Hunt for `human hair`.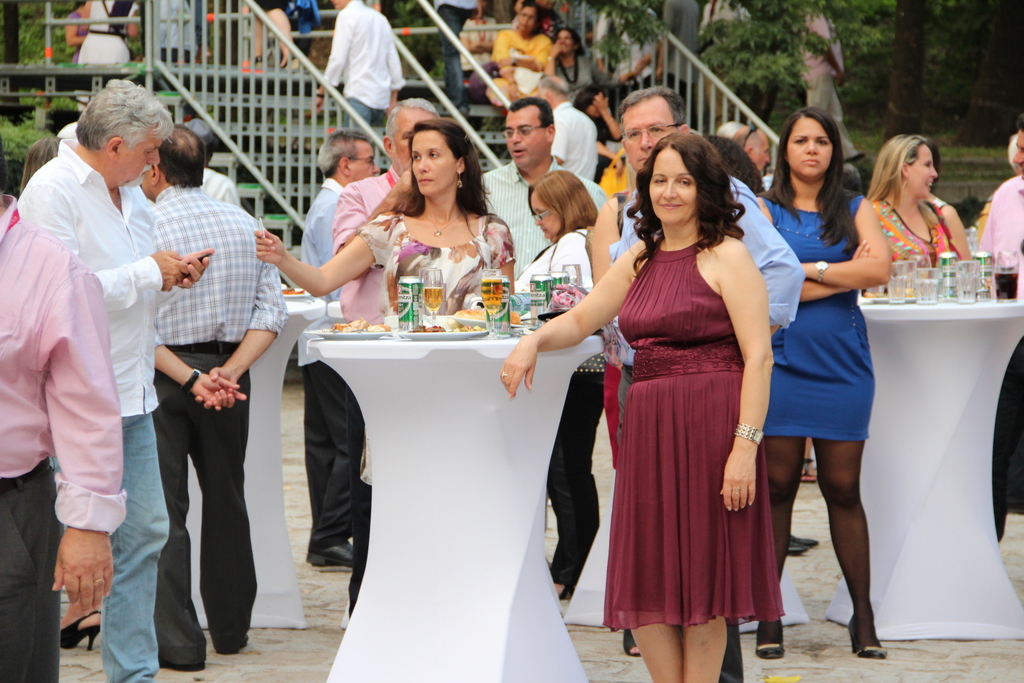
Hunted down at [865, 131, 930, 213].
